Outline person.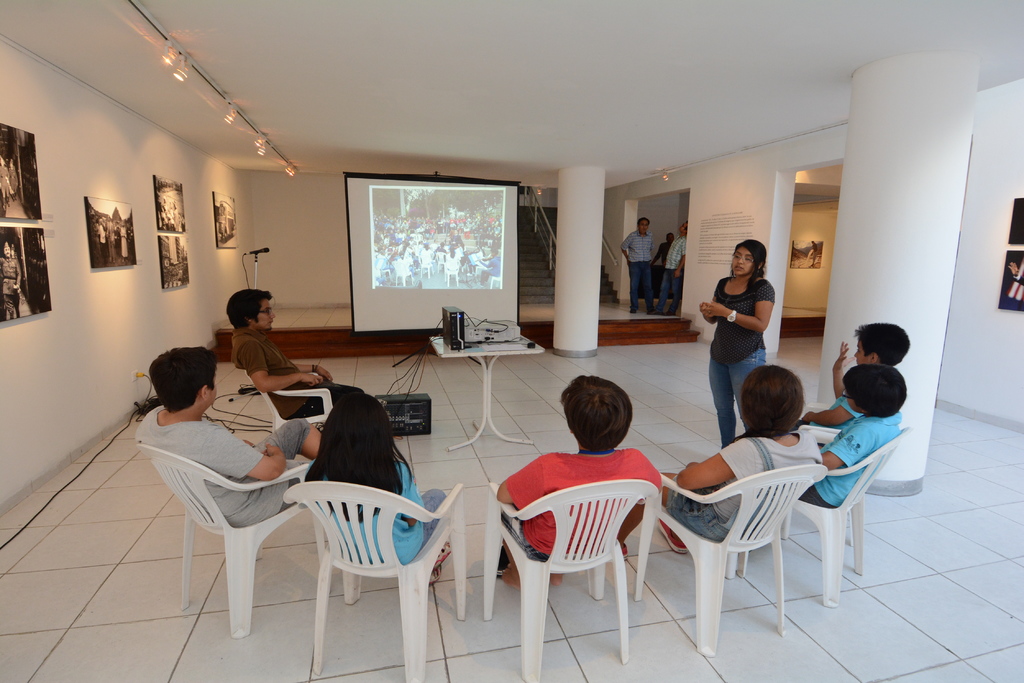
Outline: crop(792, 364, 911, 515).
